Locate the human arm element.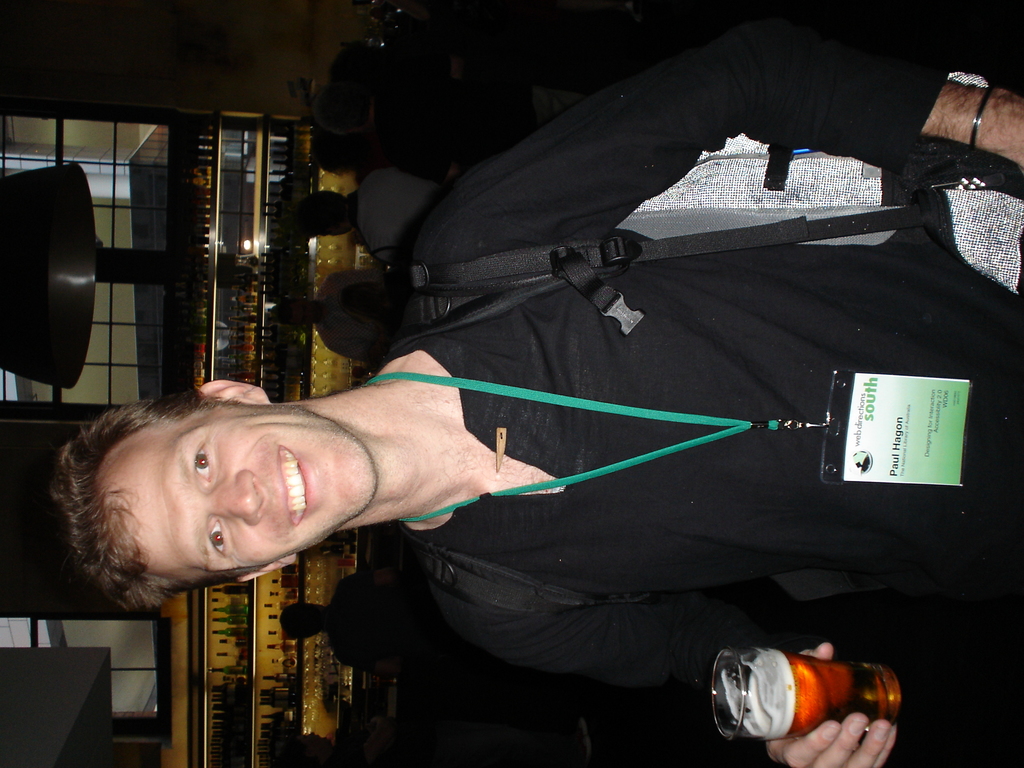
Element bbox: box=[329, 342, 382, 367].
